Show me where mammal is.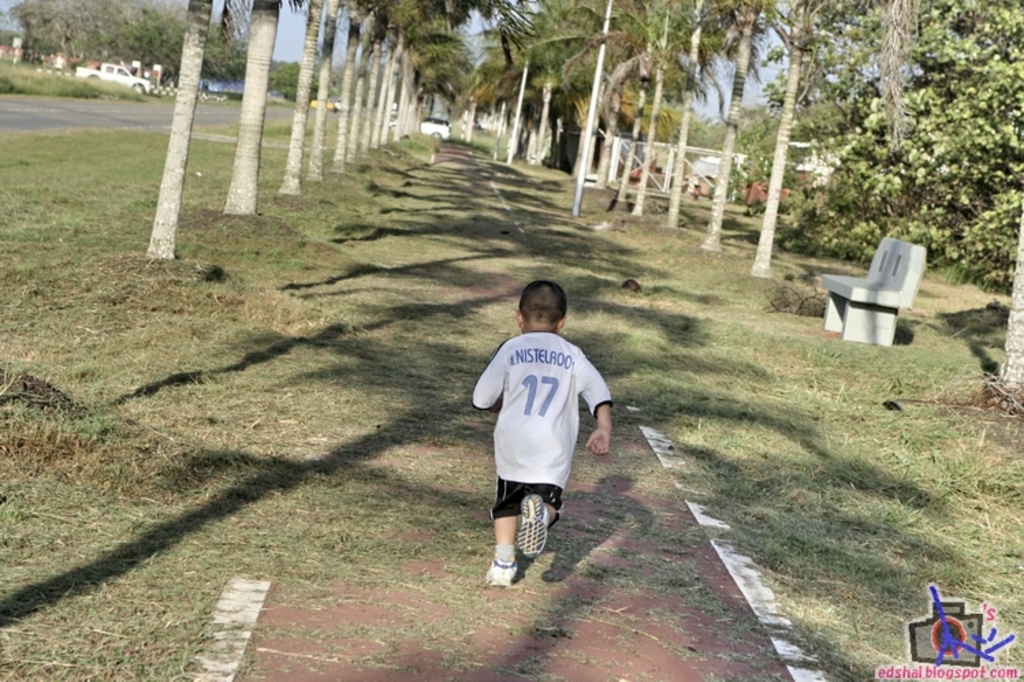
mammal is at (left=465, top=273, right=617, bottom=603).
